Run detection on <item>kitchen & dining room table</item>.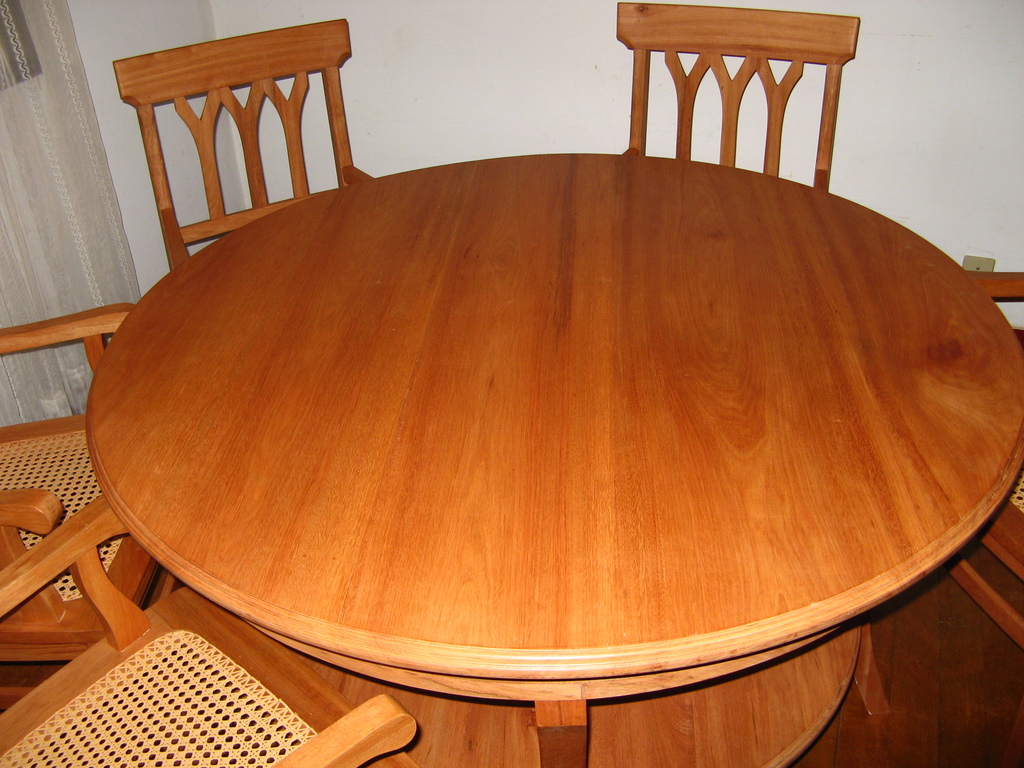
Result: region(104, 69, 987, 716).
